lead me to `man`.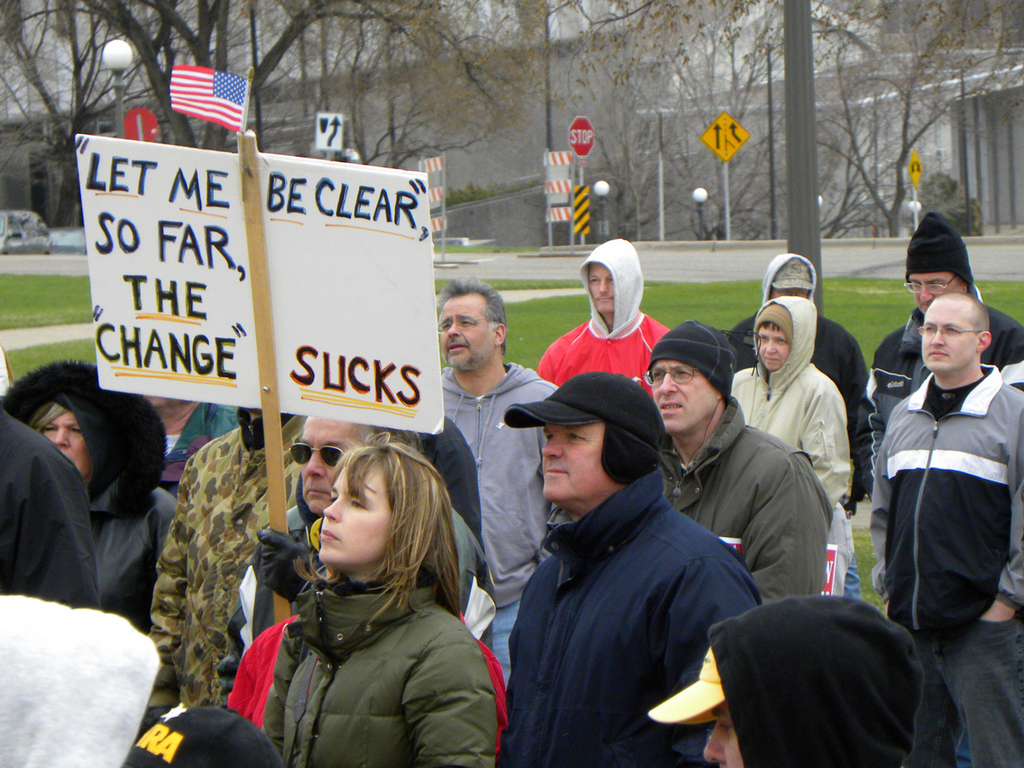
Lead to bbox=[871, 293, 1023, 767].
